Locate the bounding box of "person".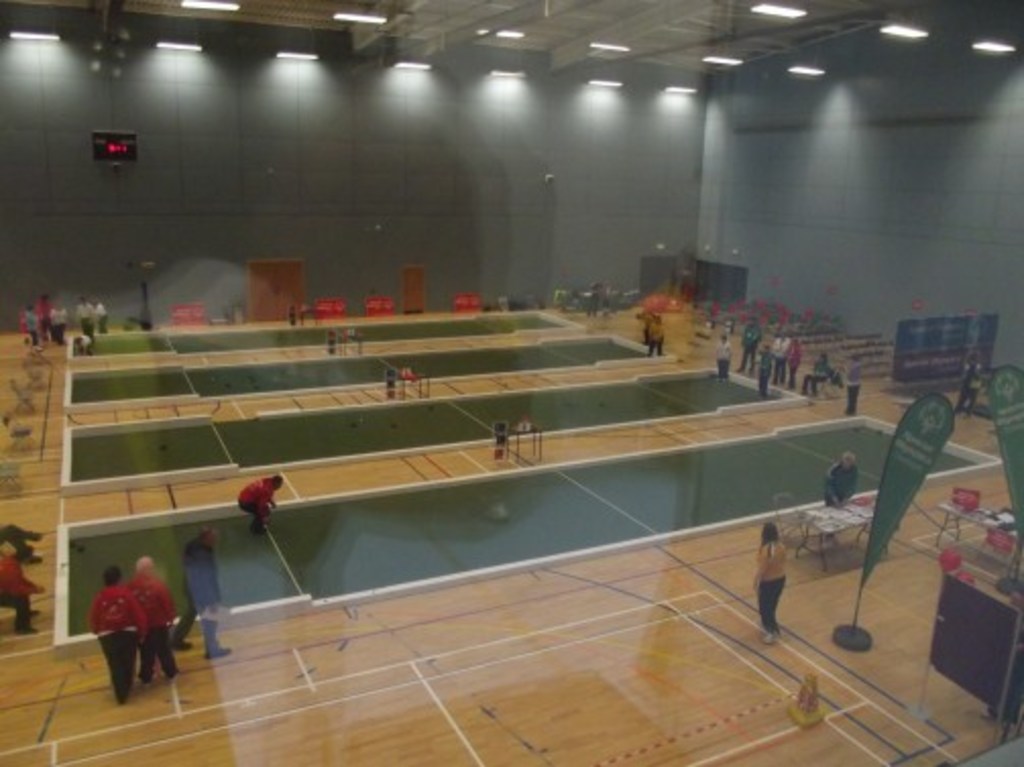
Bounding box: pyautogui.locateOnScreen(822, 450, 855, 505).
